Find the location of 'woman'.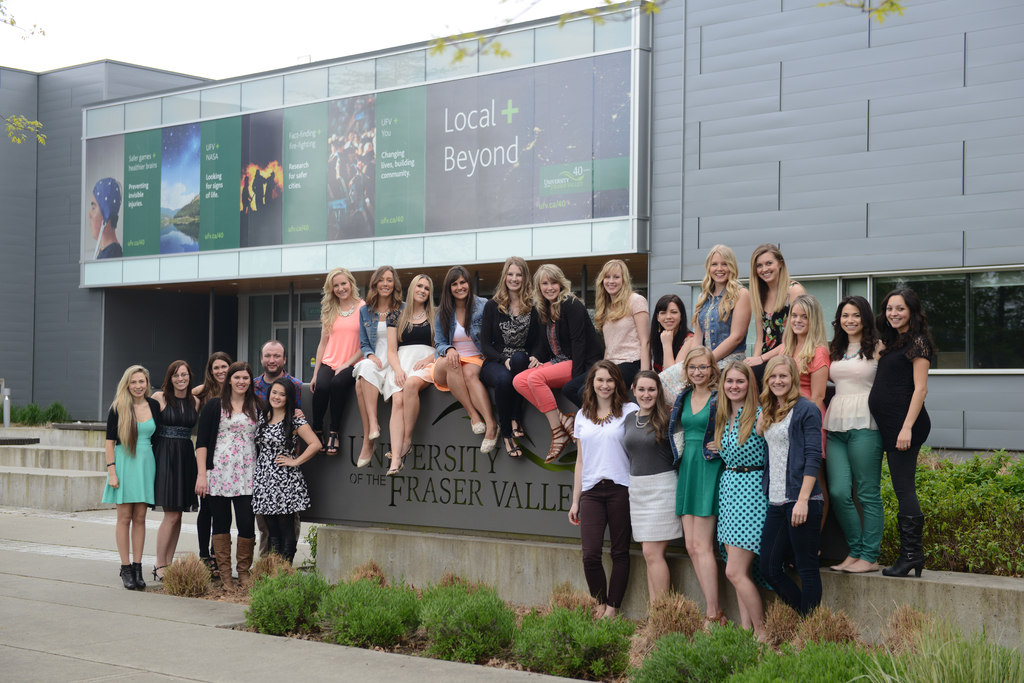
Location: 147:360:202:583.
